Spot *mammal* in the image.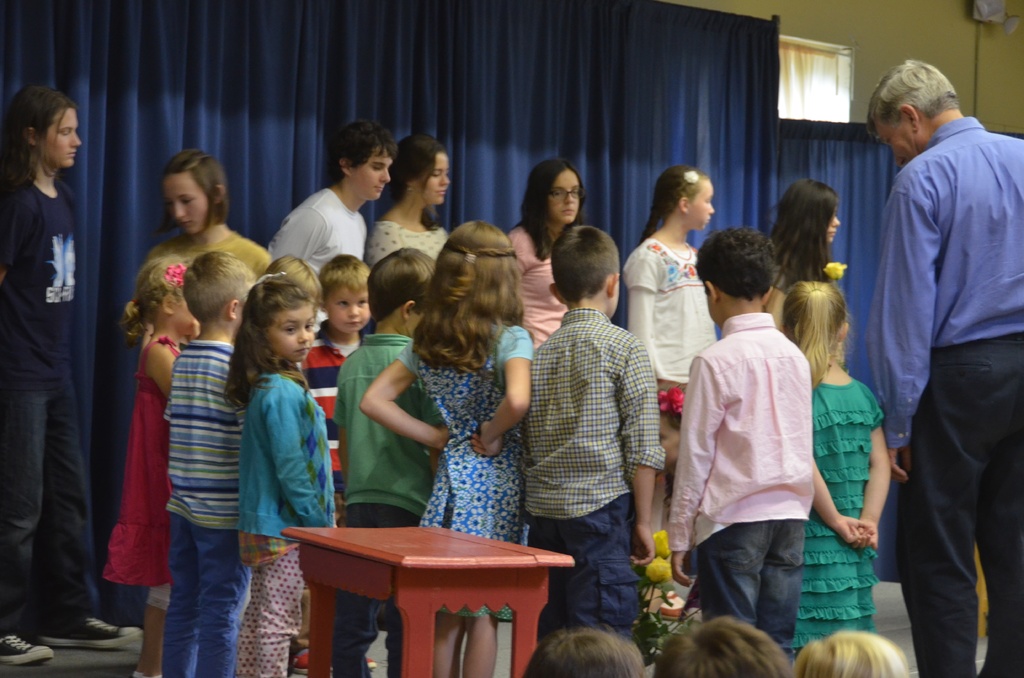
*mammal* found at crop(360, 220, 536, 677).
